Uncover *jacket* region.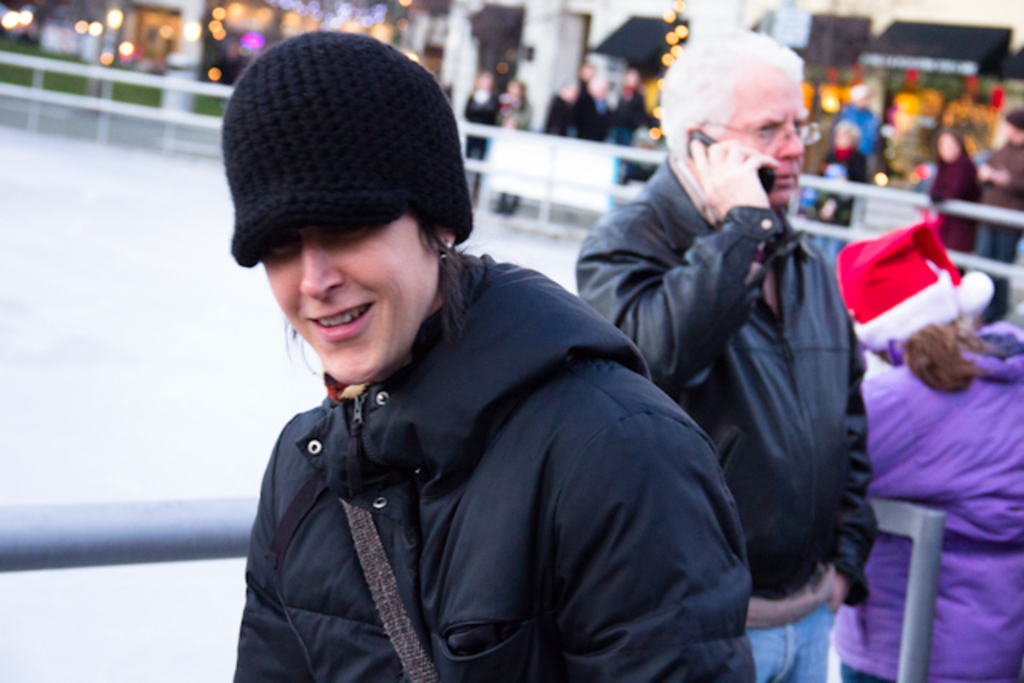
Uncovered: bbox=(197, 243, 734, 682).
